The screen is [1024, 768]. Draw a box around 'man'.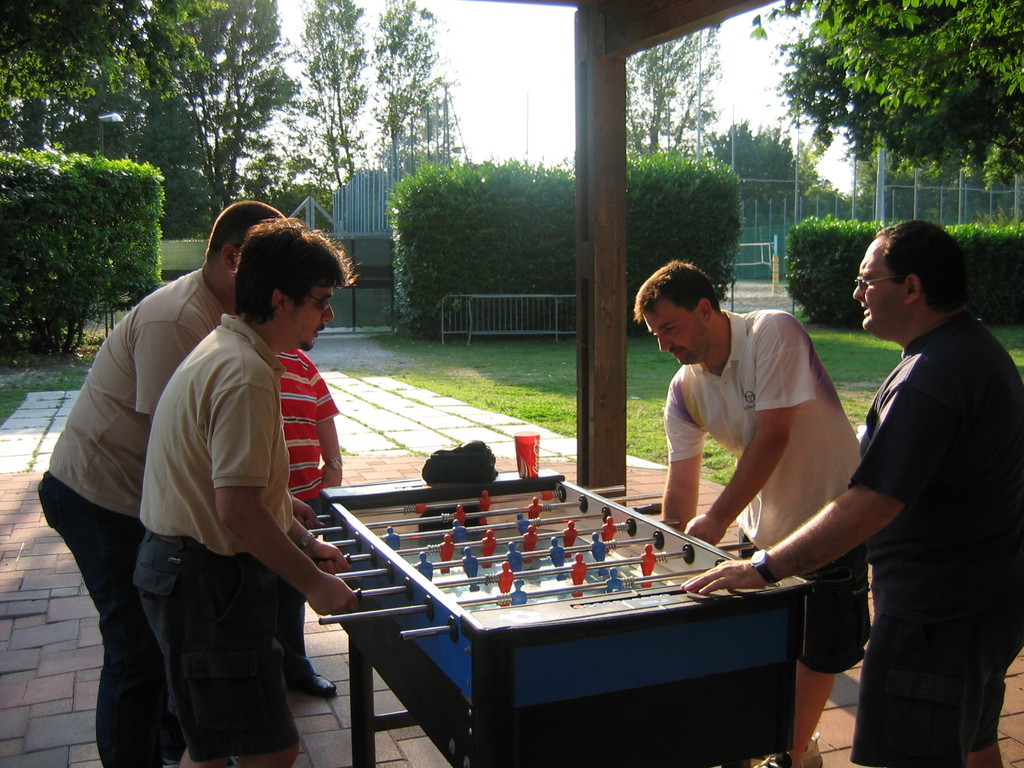
275/353/341/697.
